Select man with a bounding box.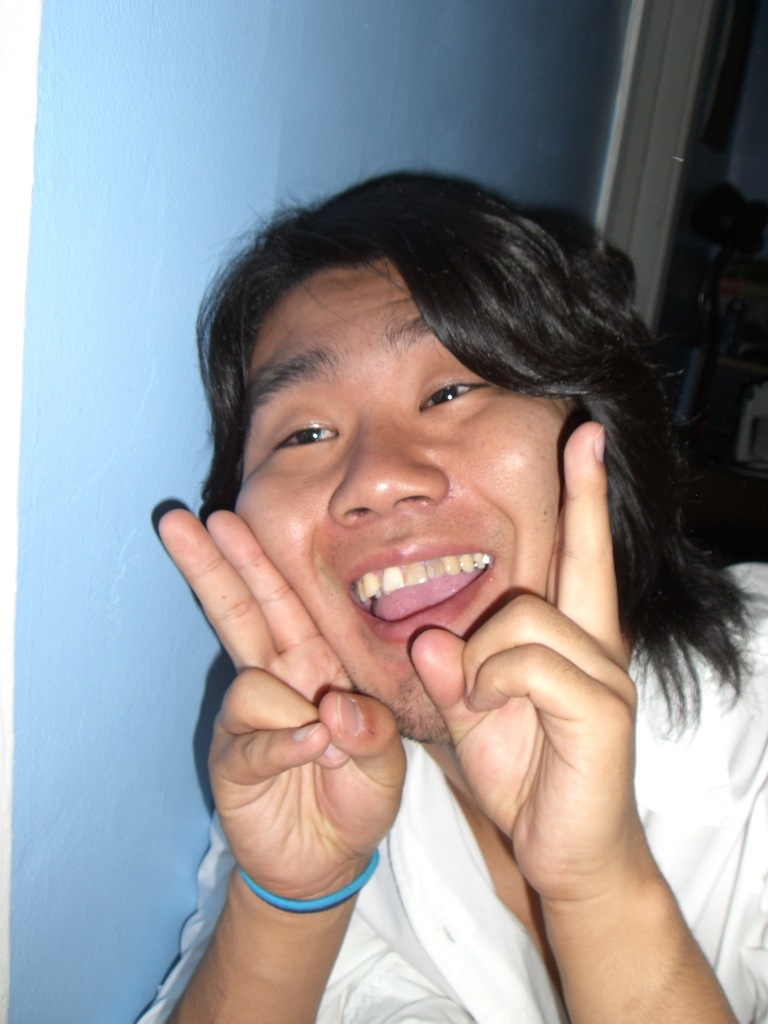
bbox=(87, 141, 764, 993).
